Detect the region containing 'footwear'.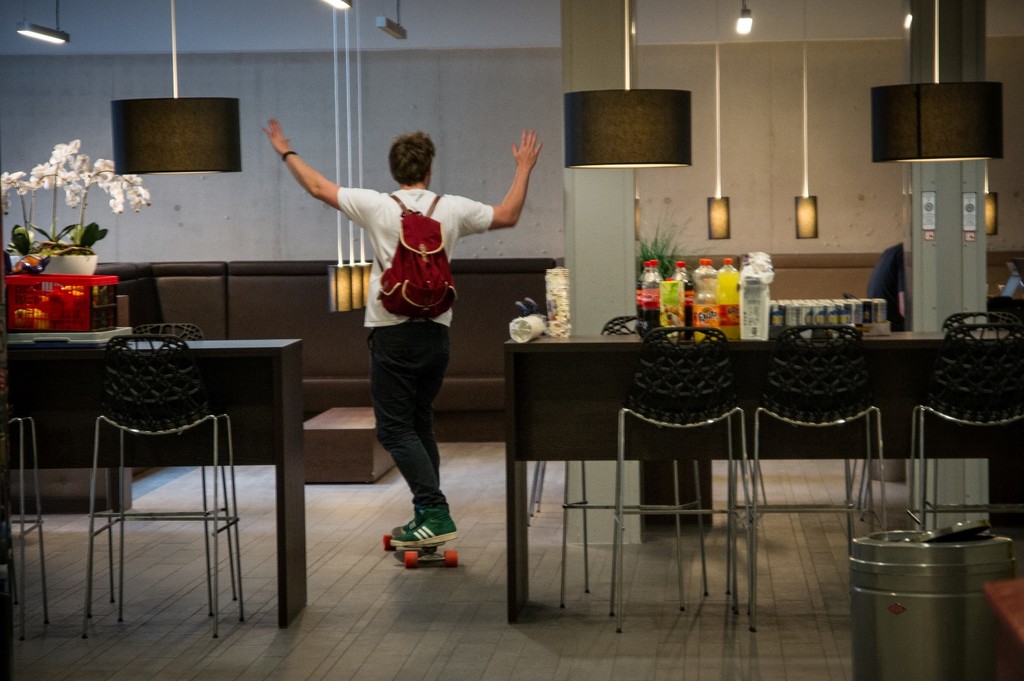
392 508 435 533.
